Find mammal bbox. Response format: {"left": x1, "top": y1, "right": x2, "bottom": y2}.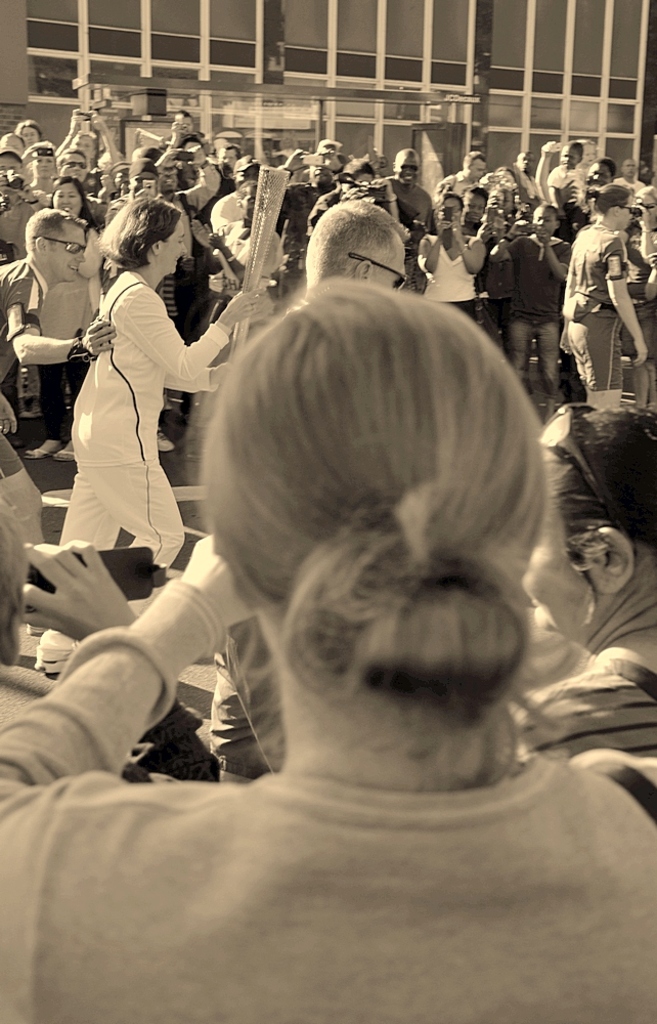
{"left": 512, "top": 399, "right": 656, "bottom": 764}.
